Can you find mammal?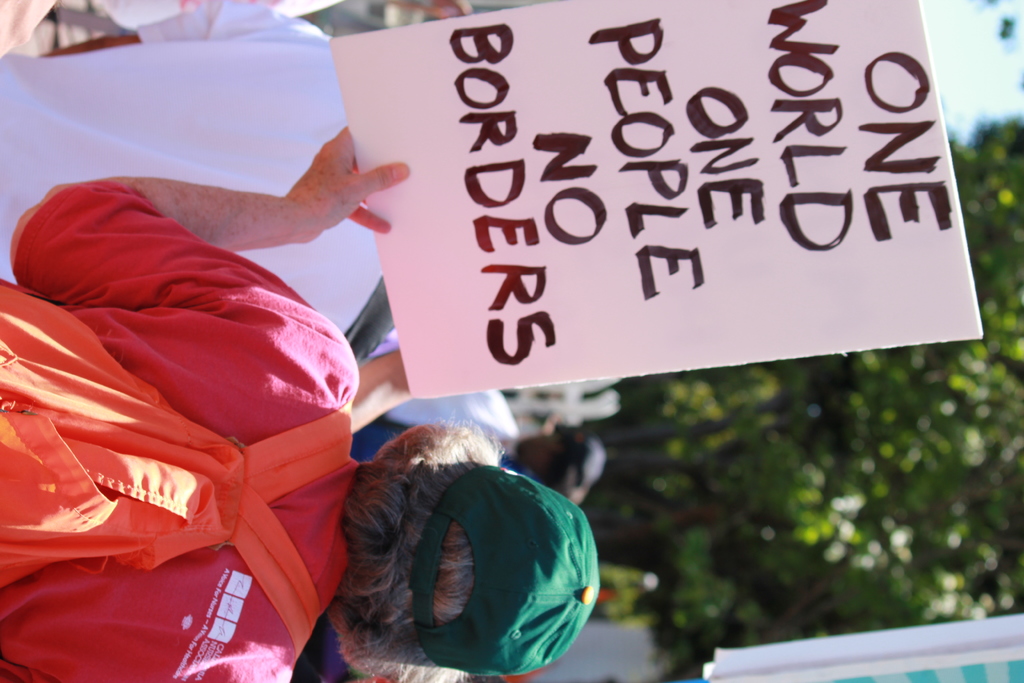
Yes, bounding box: <region>0, 8, 392, 294</region>.
